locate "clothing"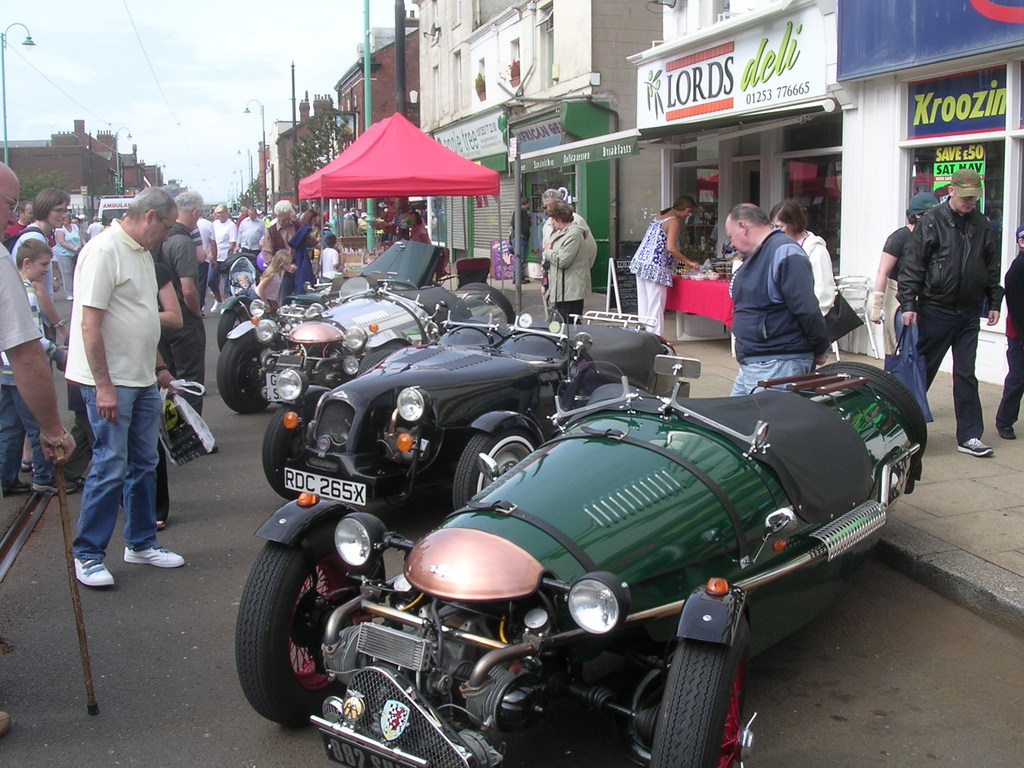
rect(53, 227, 84, 296)
